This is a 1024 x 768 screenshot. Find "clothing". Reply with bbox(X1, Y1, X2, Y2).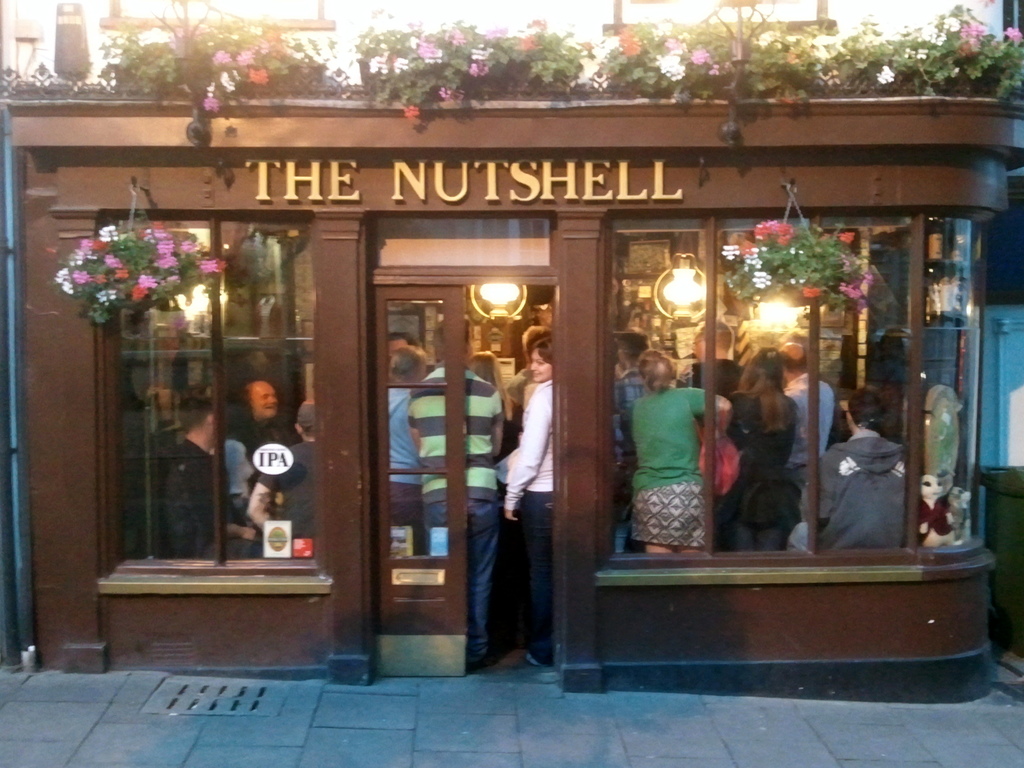
bbox(516, 495, 555, 663).
